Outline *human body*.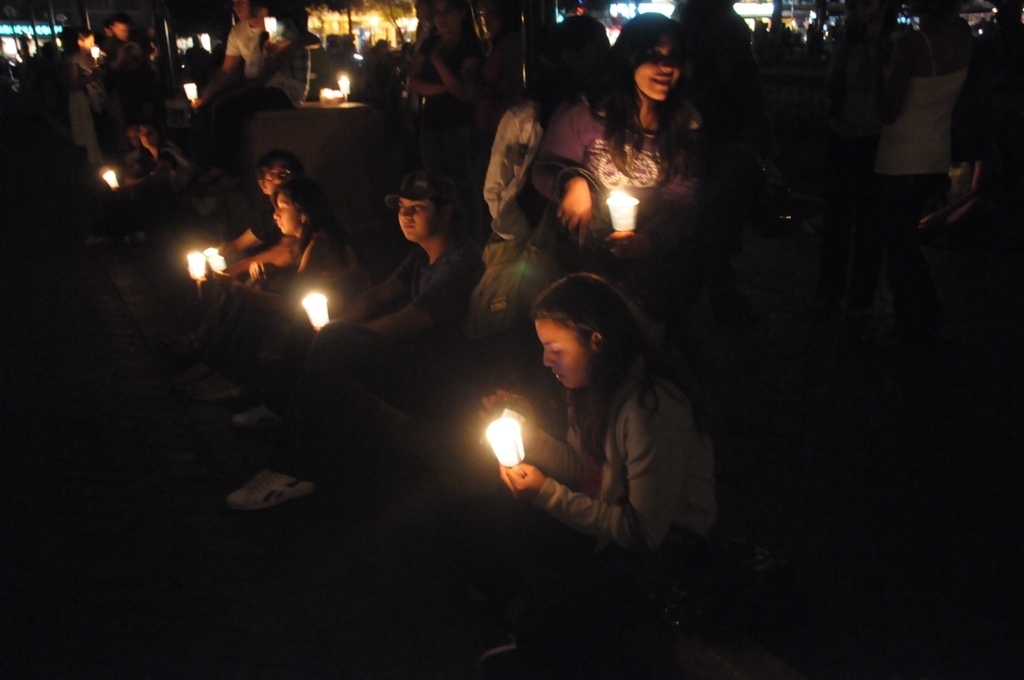
Outline: (63, 23, 116, 184).
